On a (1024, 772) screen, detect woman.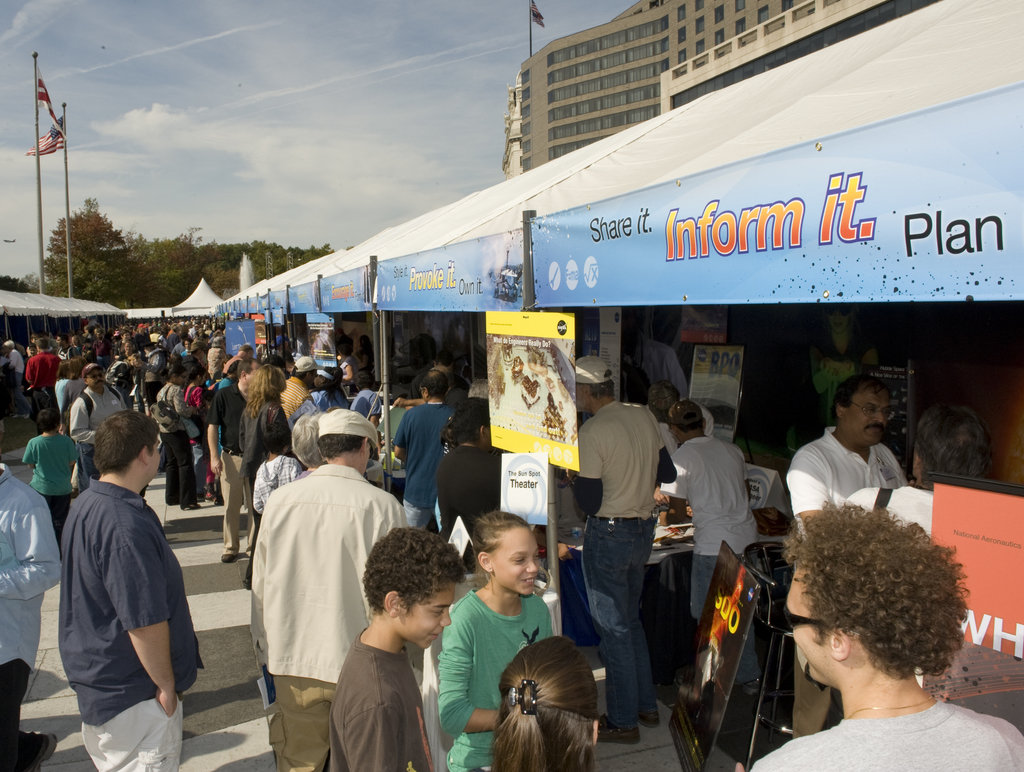
<region>154, 362, 203, 508</region>.
